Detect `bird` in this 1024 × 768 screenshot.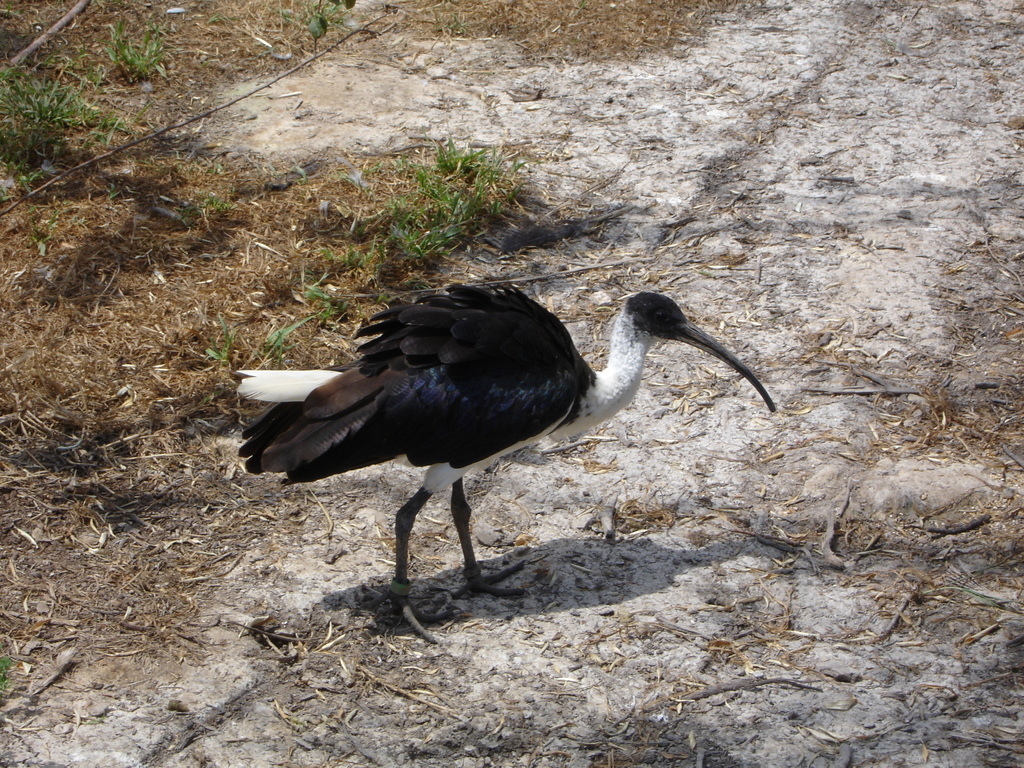
Detection: pyautogui.locateOnScreen(223, 276, 782, 623).
